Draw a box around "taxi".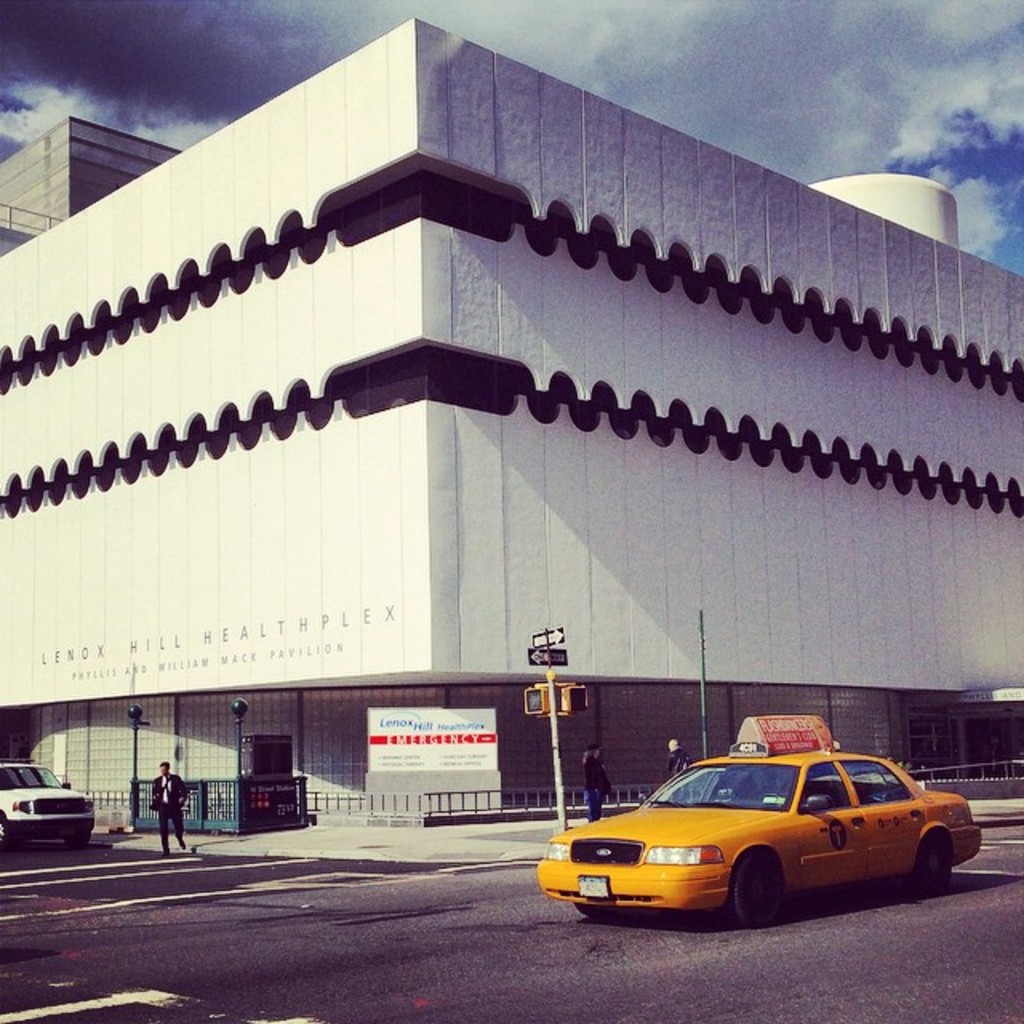
select_region(533, 715, 982, 922).
